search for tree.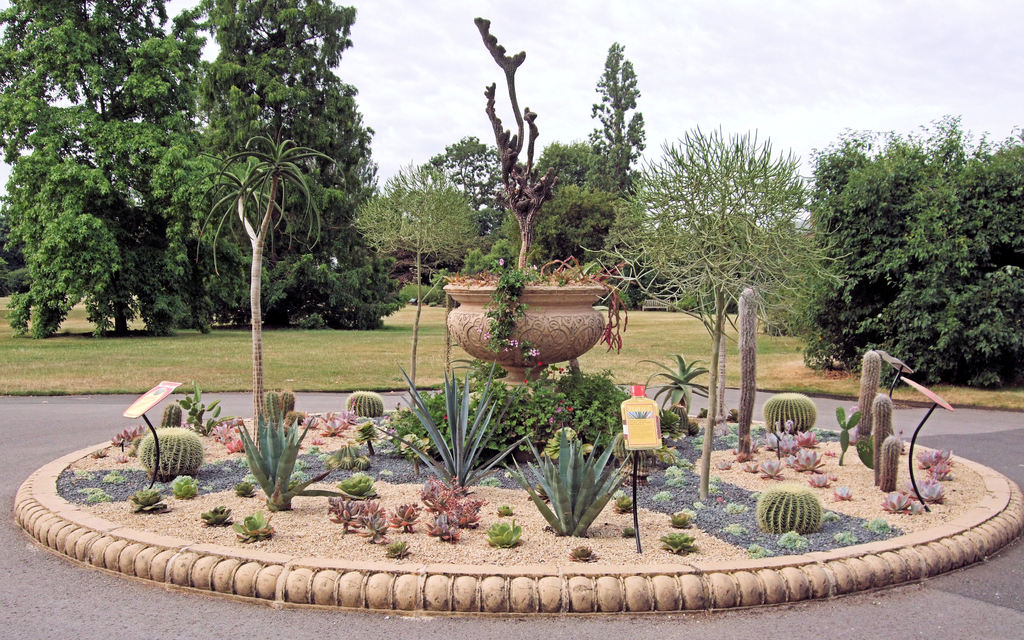
Found at <region>659, 345, 700, 412</region>.
